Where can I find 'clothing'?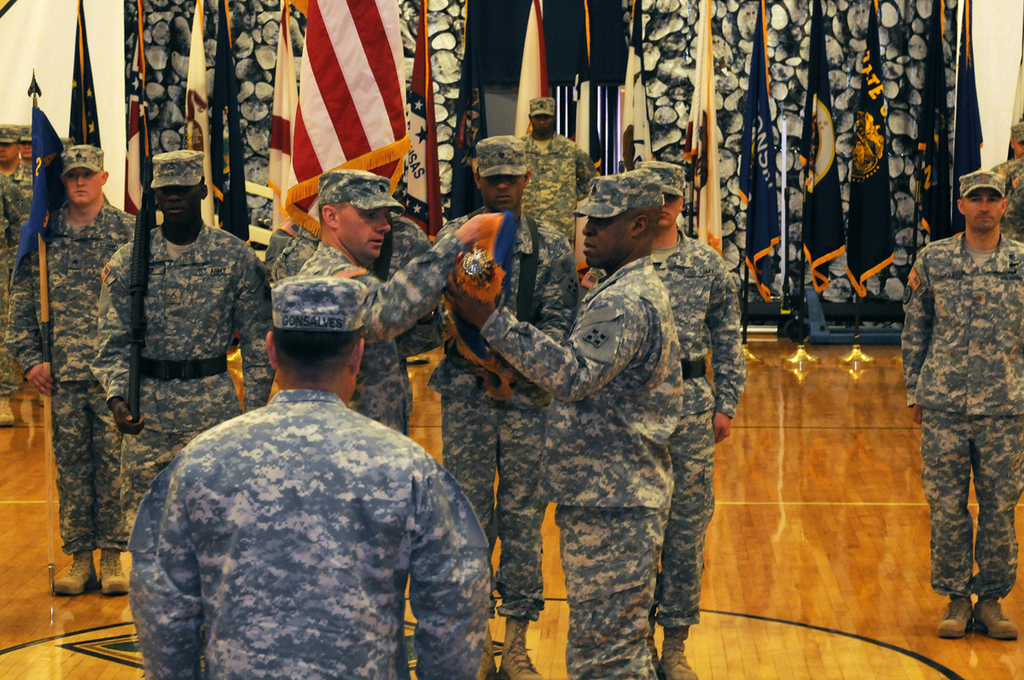
You can find it at x1=649, y1=223, x2=747, y2=631.
